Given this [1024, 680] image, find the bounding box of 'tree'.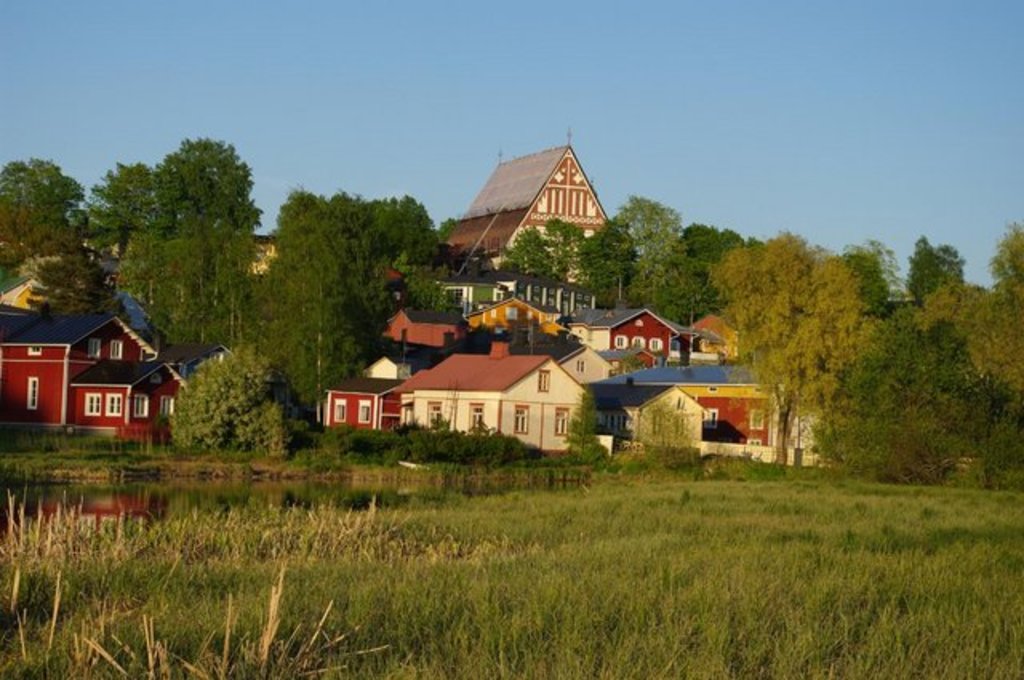
[174,330,302,451].
